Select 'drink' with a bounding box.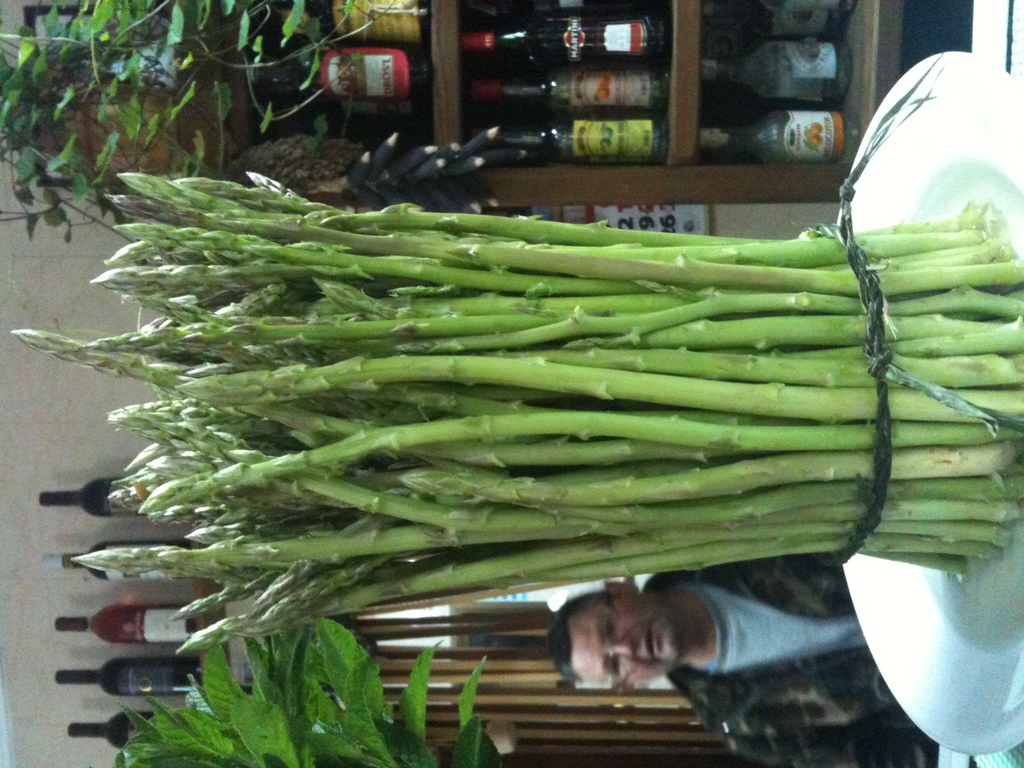
select_region(282, 42, 429, 96).
